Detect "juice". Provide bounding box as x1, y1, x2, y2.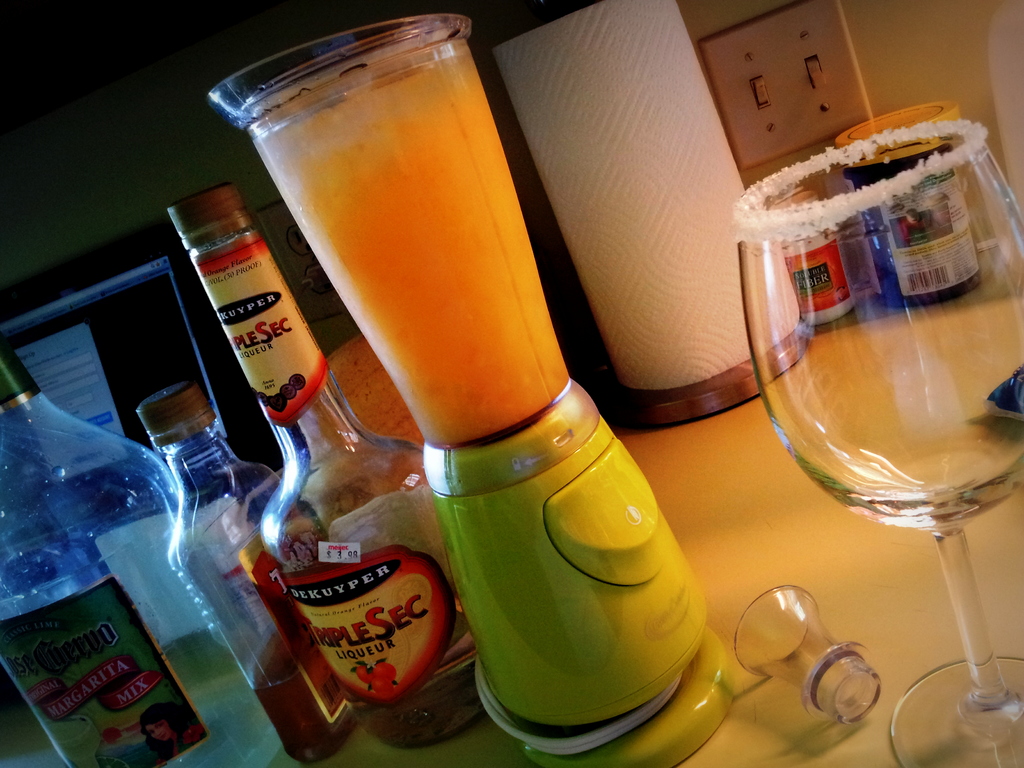
250, 42, 569, 442.
